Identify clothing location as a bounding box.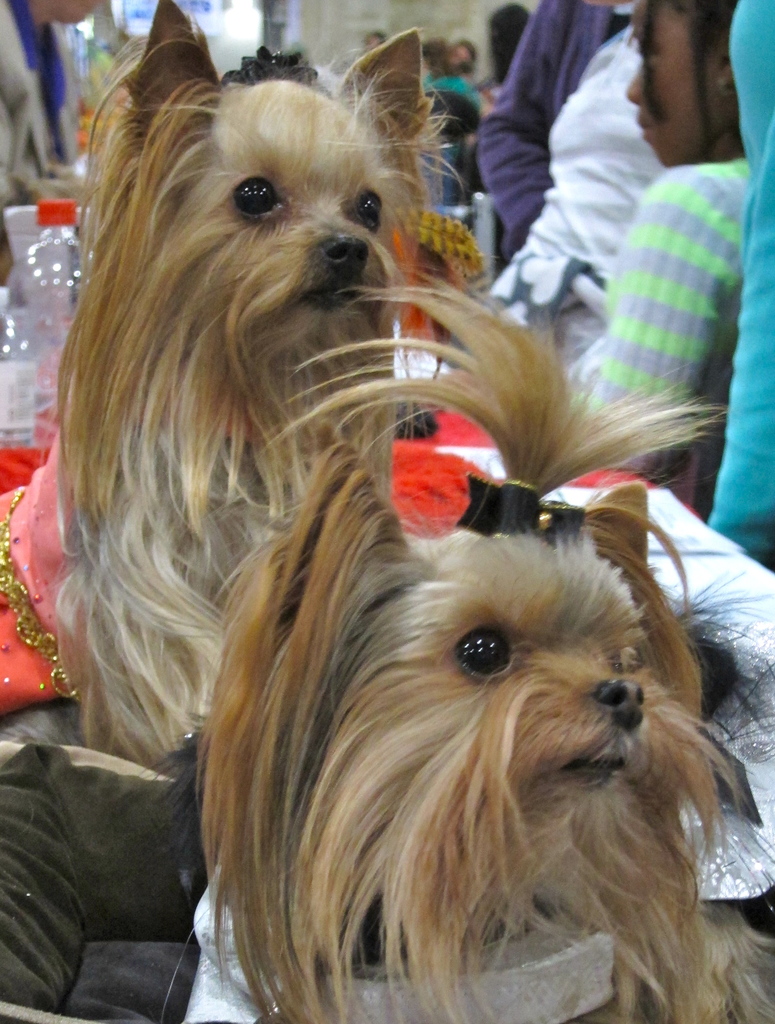
left=571, top=147, right=758, bottom=531.
